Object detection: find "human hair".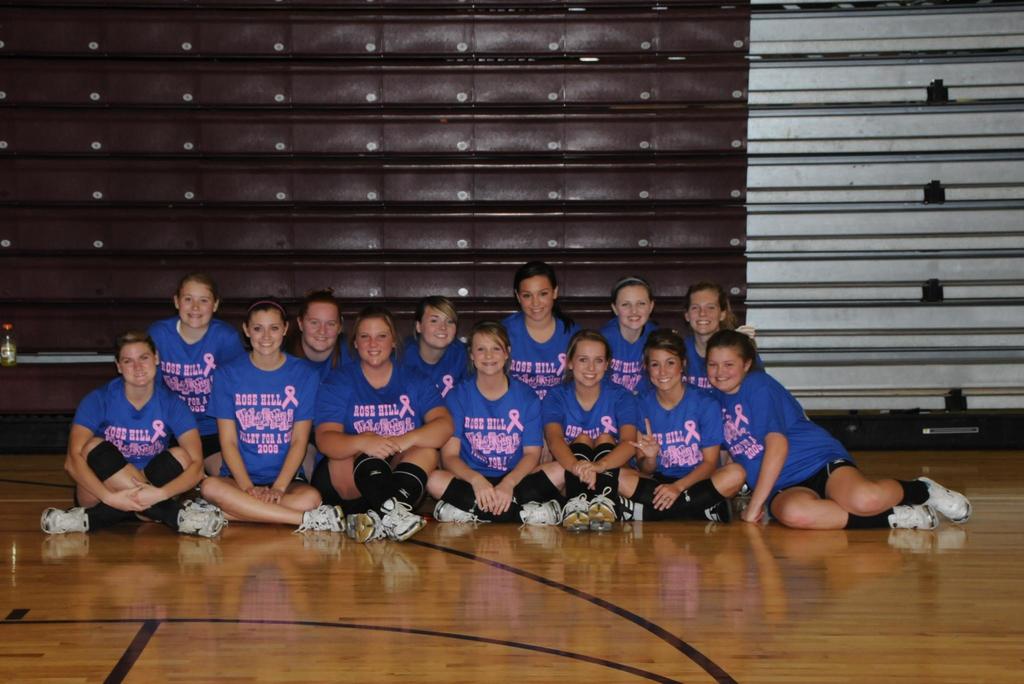
region(555, 332, 609, 386).
